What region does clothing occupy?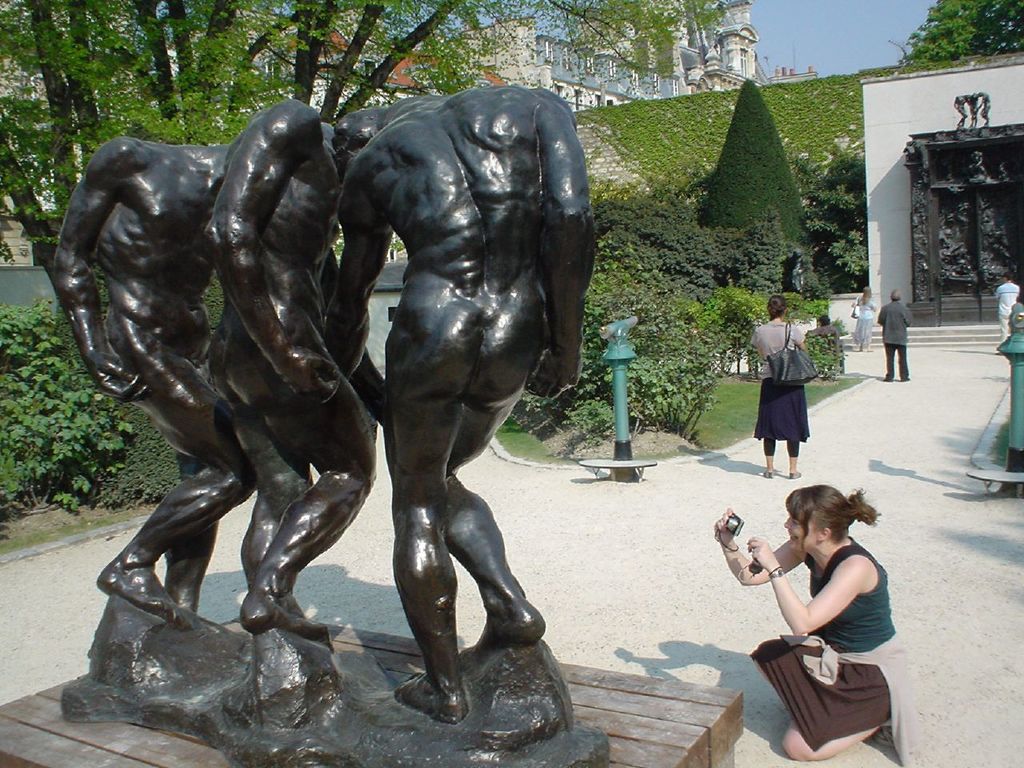
[x1=751, y1=323, x2=811, y2=457].
